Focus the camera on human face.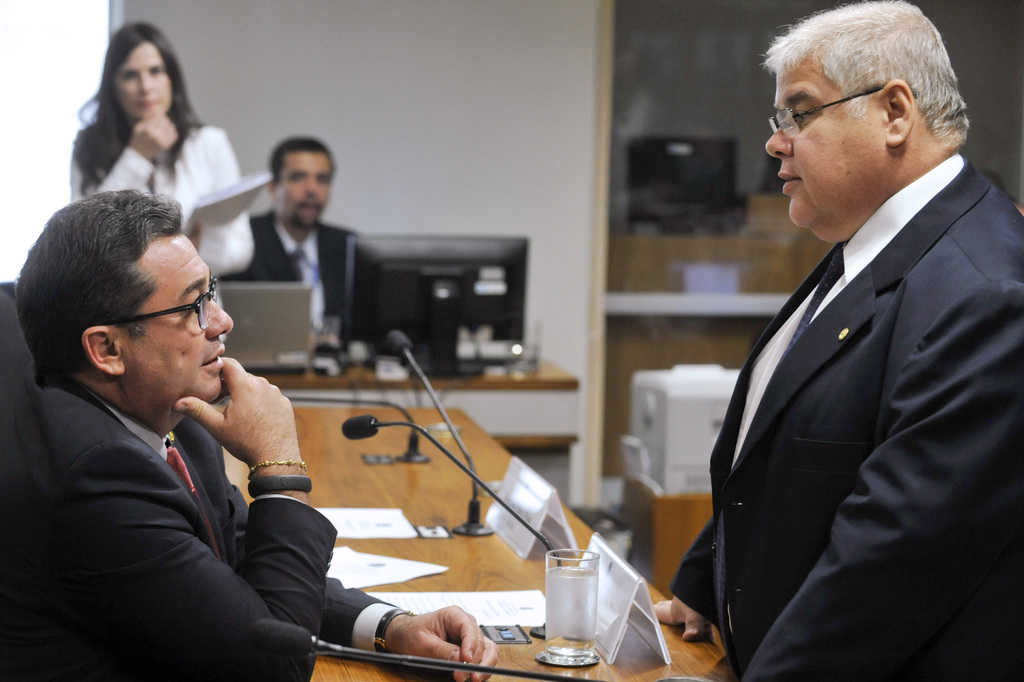
Focus region: [left=113, top=38, right=175, bottom=126].
